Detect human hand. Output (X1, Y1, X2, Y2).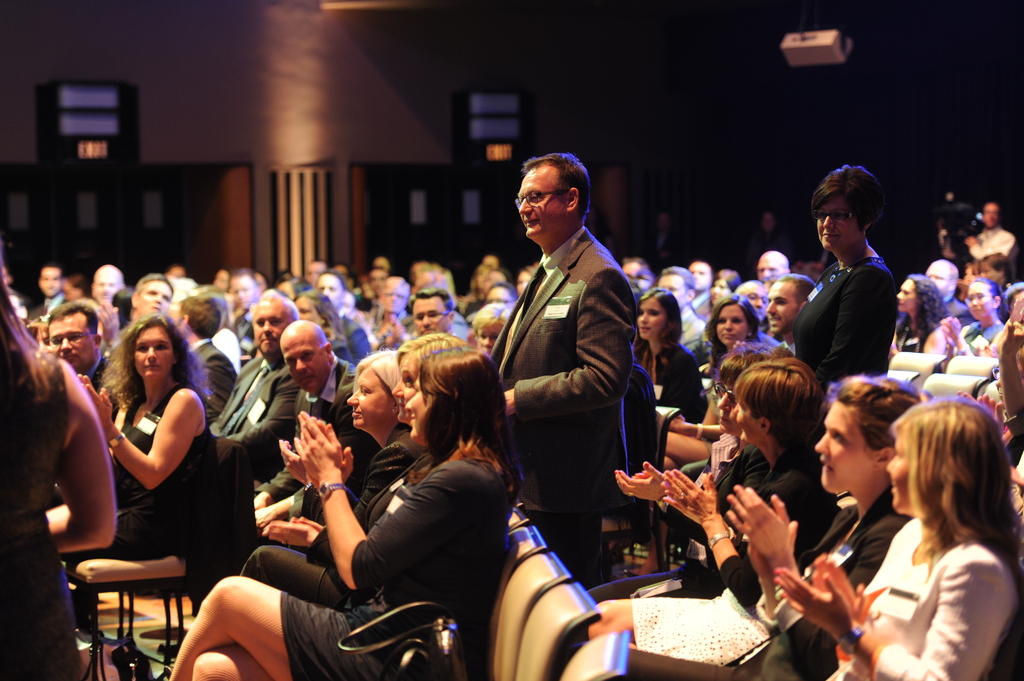
(964, 234, 977, 250).
